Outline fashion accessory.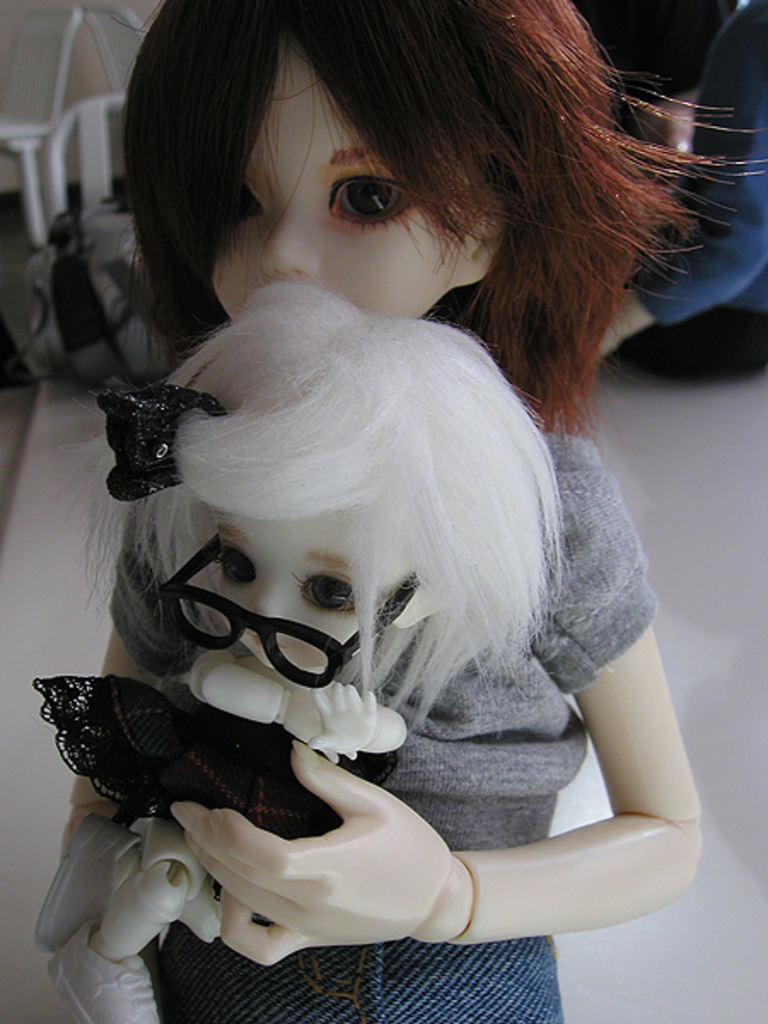
Outline: (left=32, top=809, right=142, bottom=956).
